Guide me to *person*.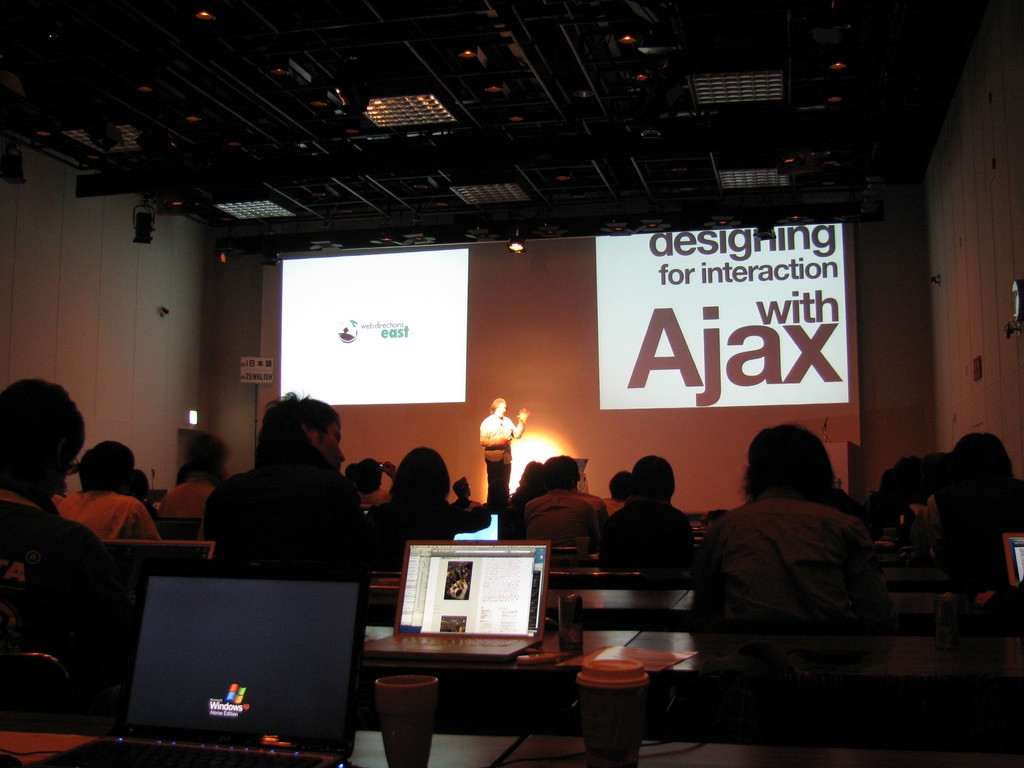
Guidance: locate(152, 444, 218, 522).
